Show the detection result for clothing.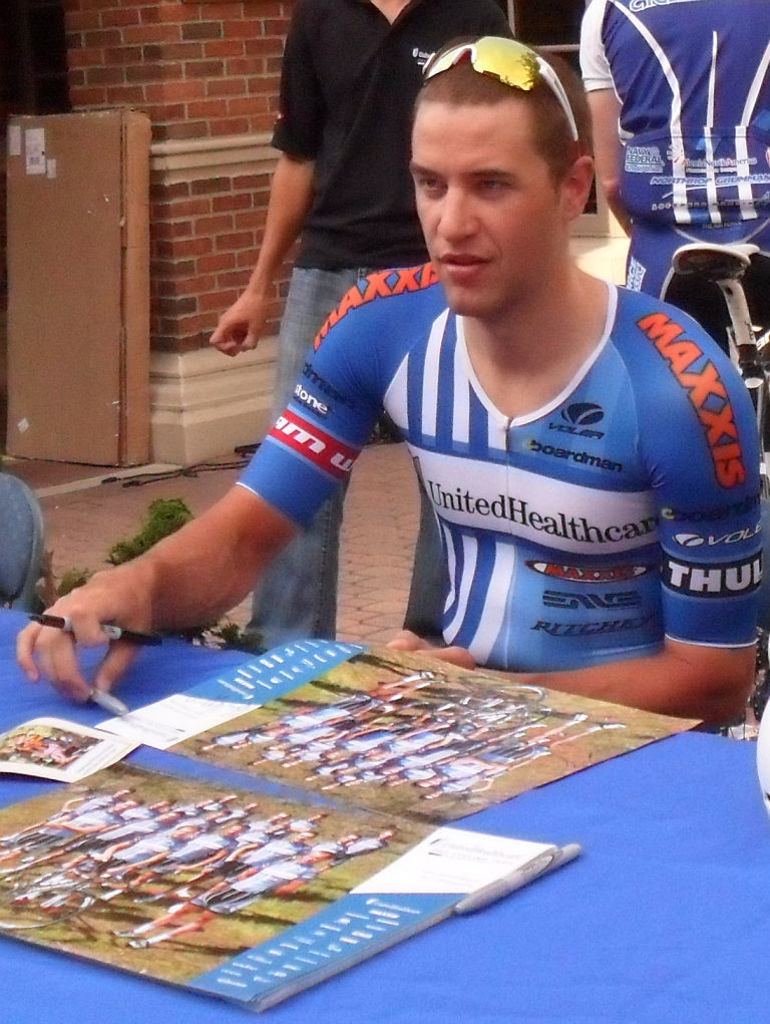
x1=267 y1=0 x2=512 y2=650.
